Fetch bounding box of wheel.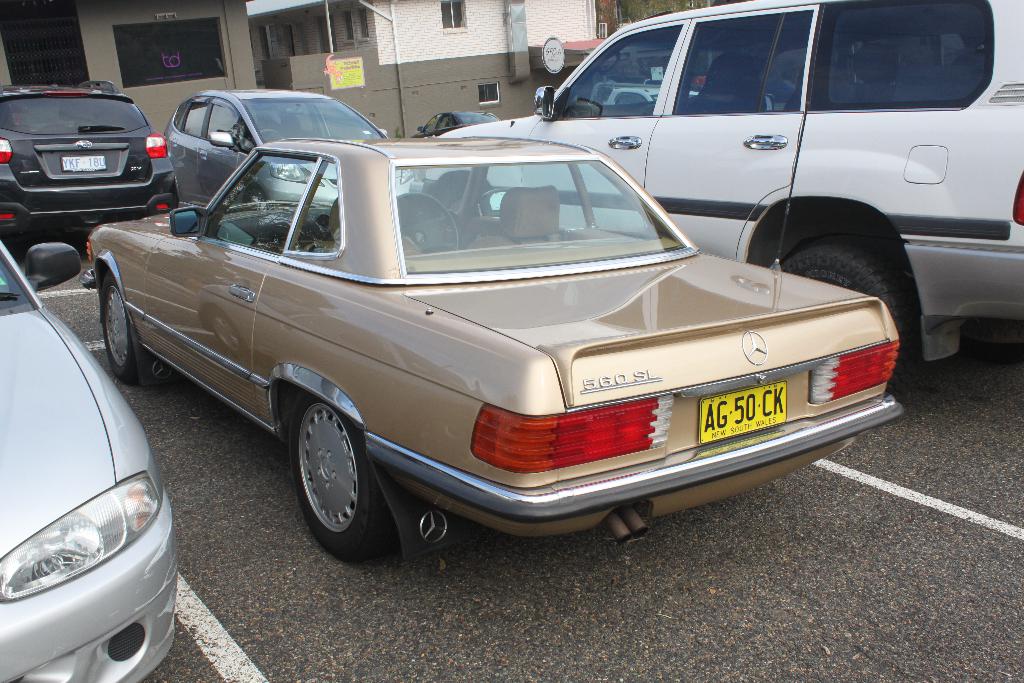
Bbox: x1=0 y1=202 x2=33 y2=273.
